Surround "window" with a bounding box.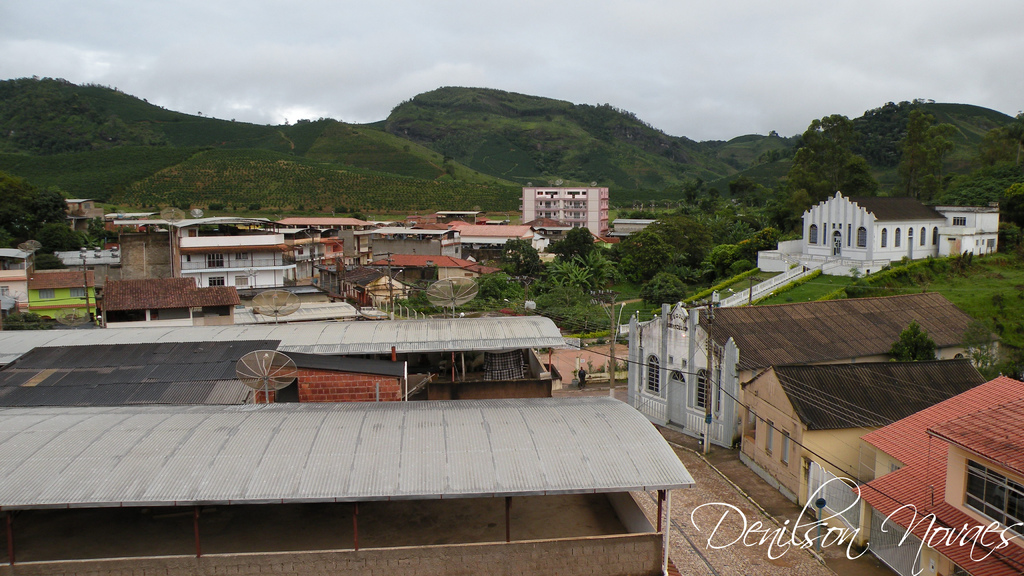
BBox(696, 367, 716, 409).
